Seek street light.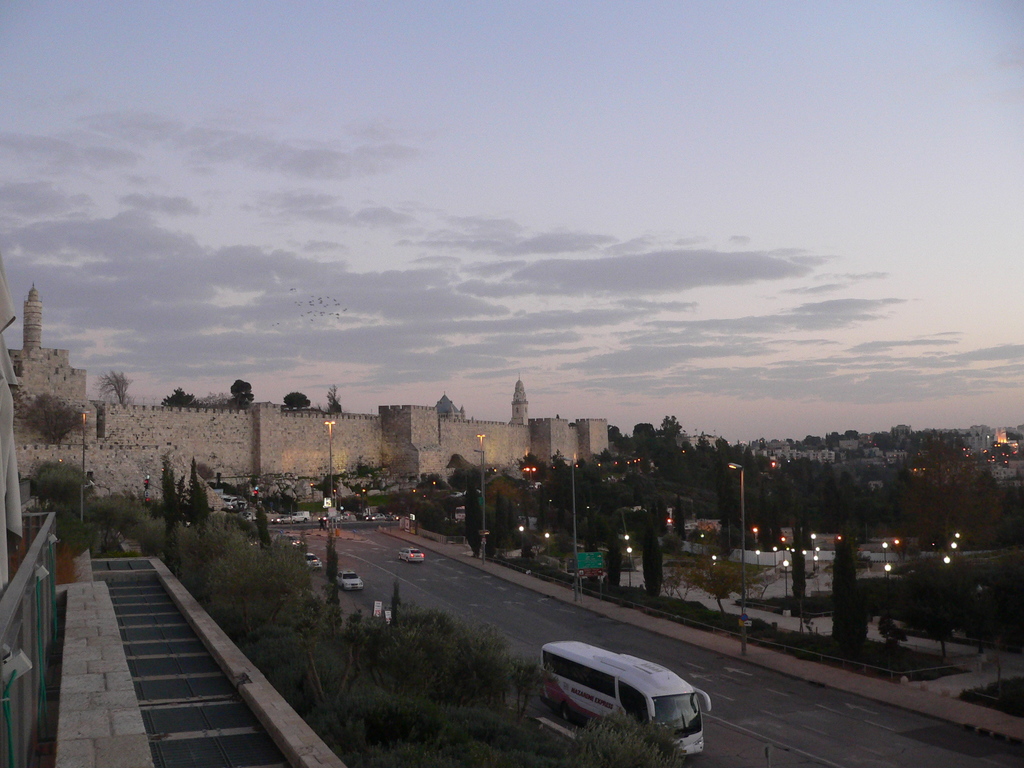
crop(476, 434, 489, 559).
